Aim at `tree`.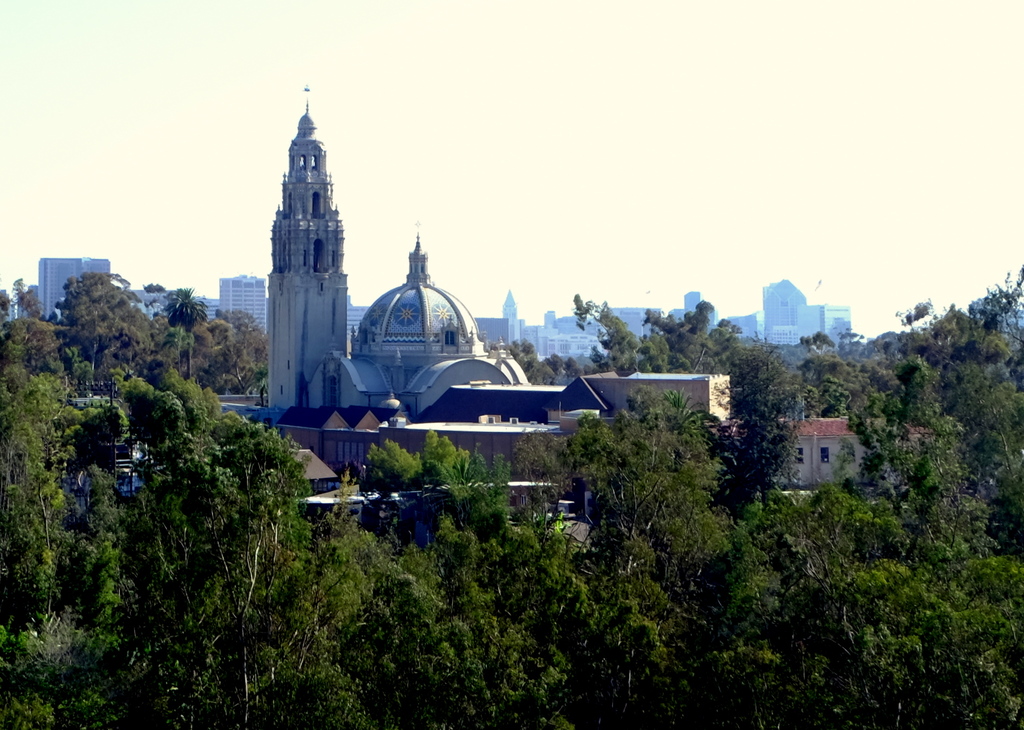
Aimed at bbox=[159, 282, 210, 377].
